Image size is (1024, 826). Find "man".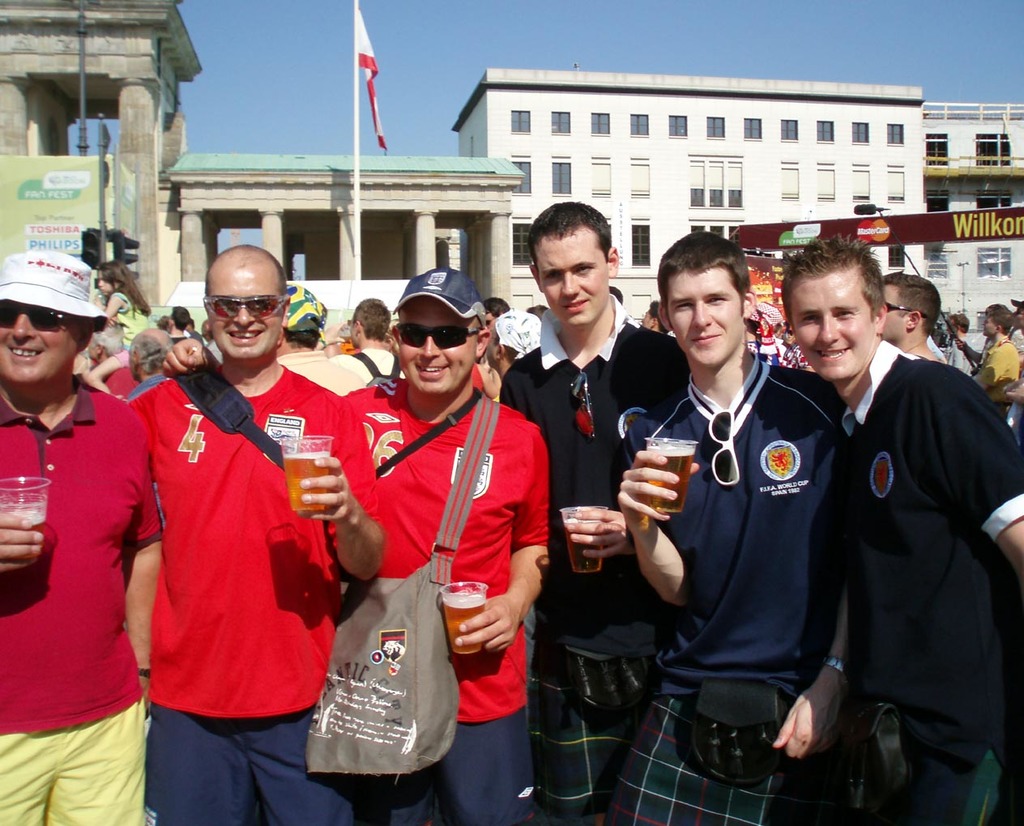
box=[770, 207, 1023, 825].
